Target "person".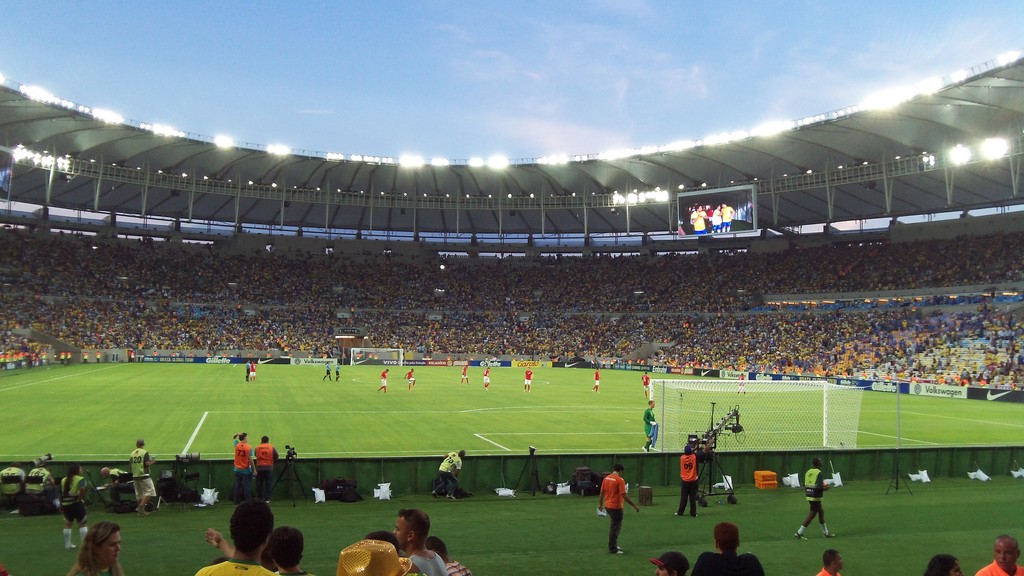
Target region: 593, 458, 639, 557.
